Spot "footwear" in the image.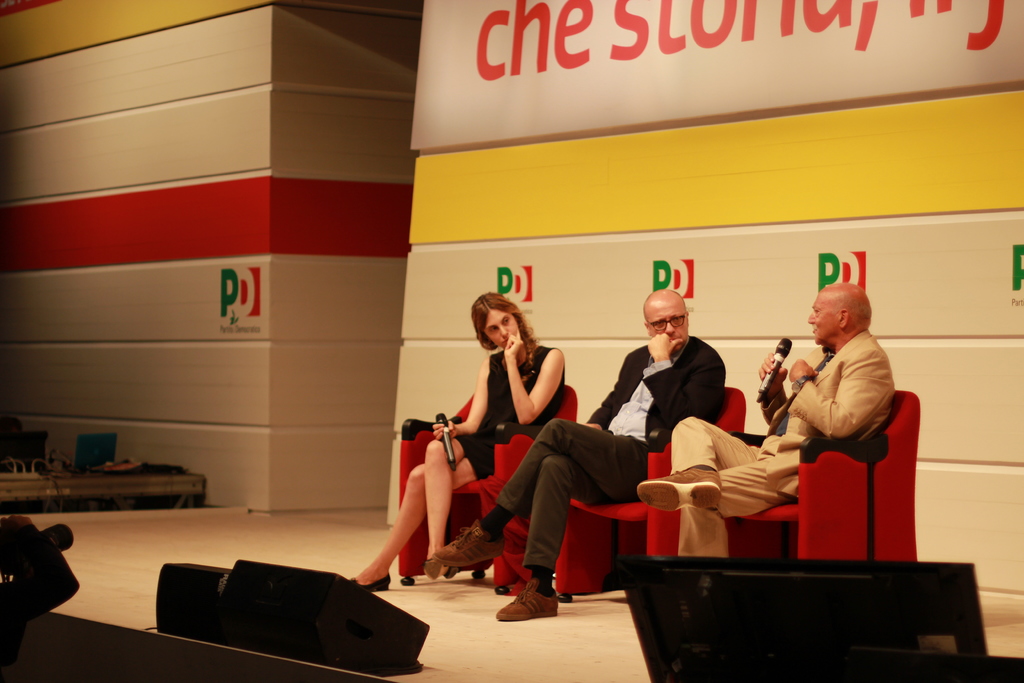
"footwear" found at region(633, 467, 730, 512).
